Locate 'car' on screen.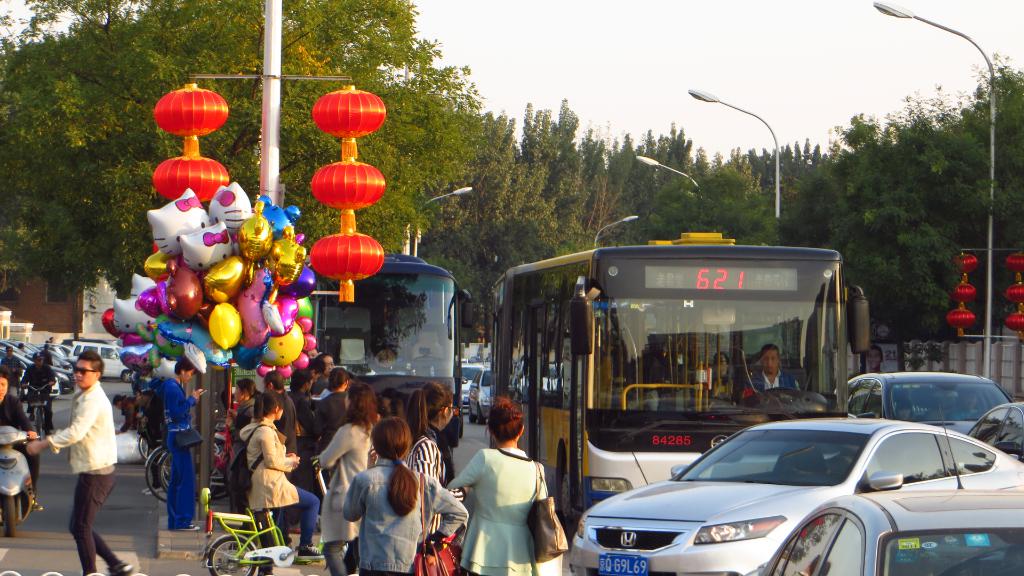
On screen at detection(472, 369, 498, 420).
